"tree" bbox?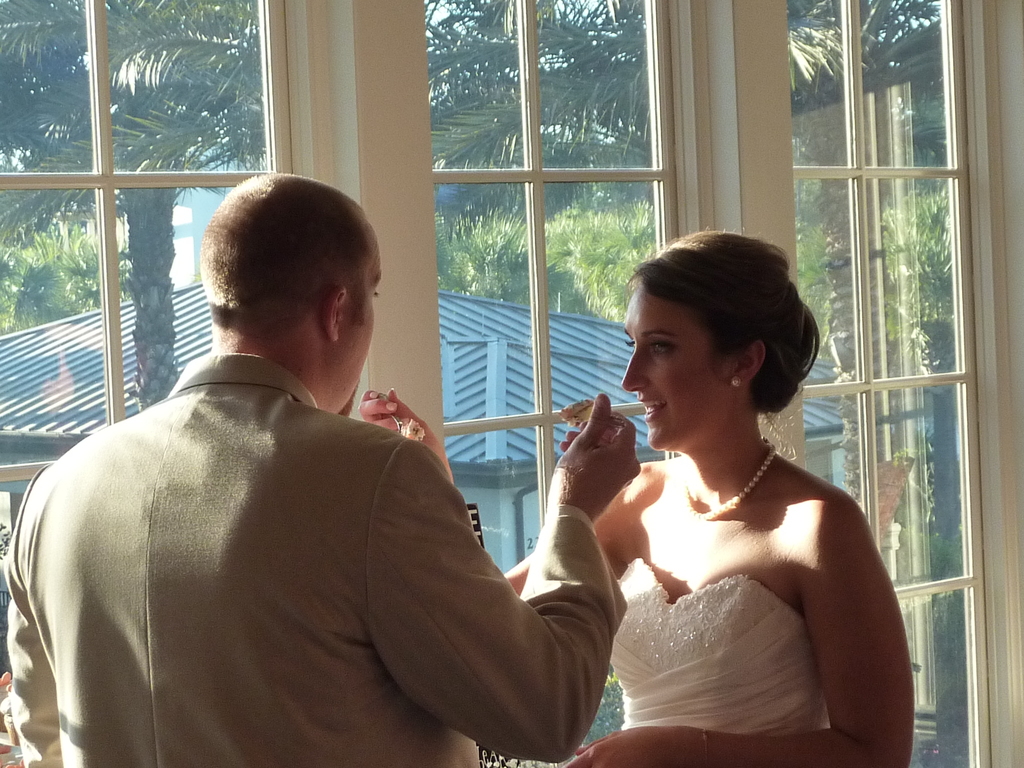
x1=0 y1=0 x2=260 y2=412
